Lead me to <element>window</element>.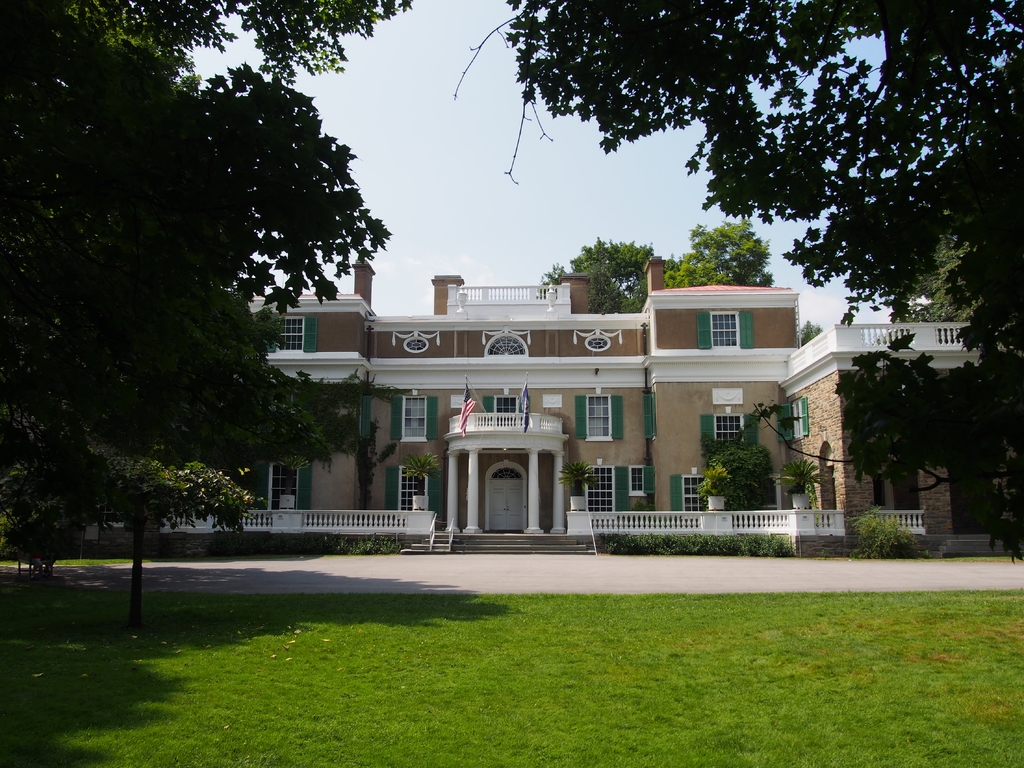
Lead to bbox(714, 407, 745, 450).
